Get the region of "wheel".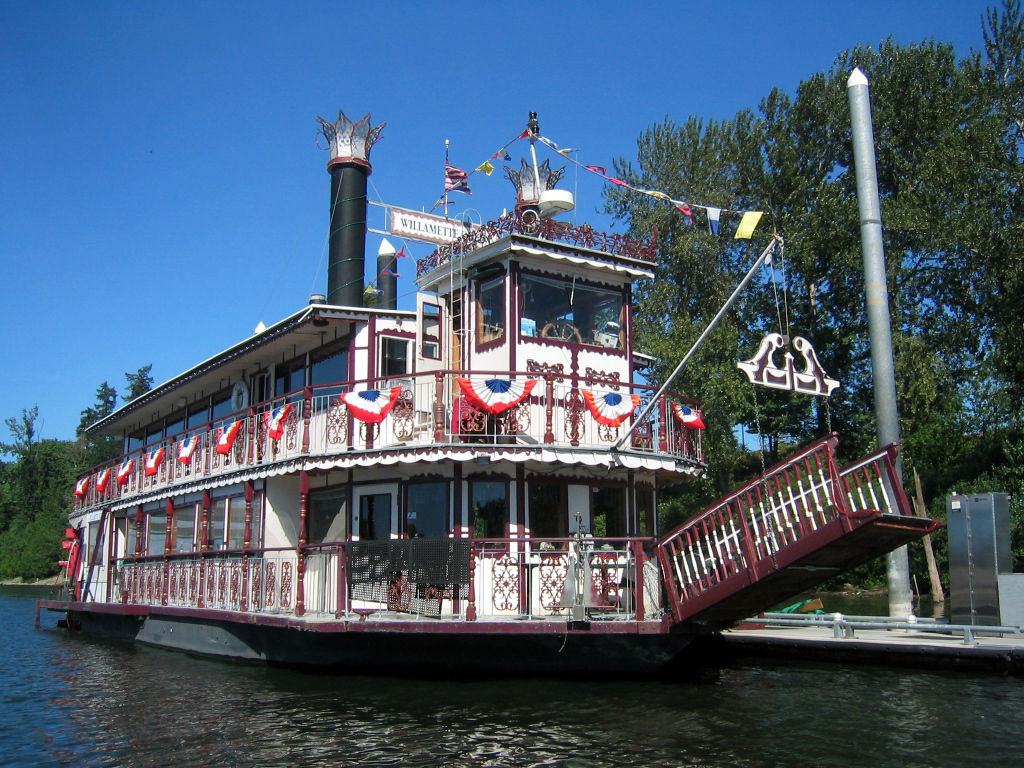
pyautogui.locateOnScreen(537, 317, 588, 340).
